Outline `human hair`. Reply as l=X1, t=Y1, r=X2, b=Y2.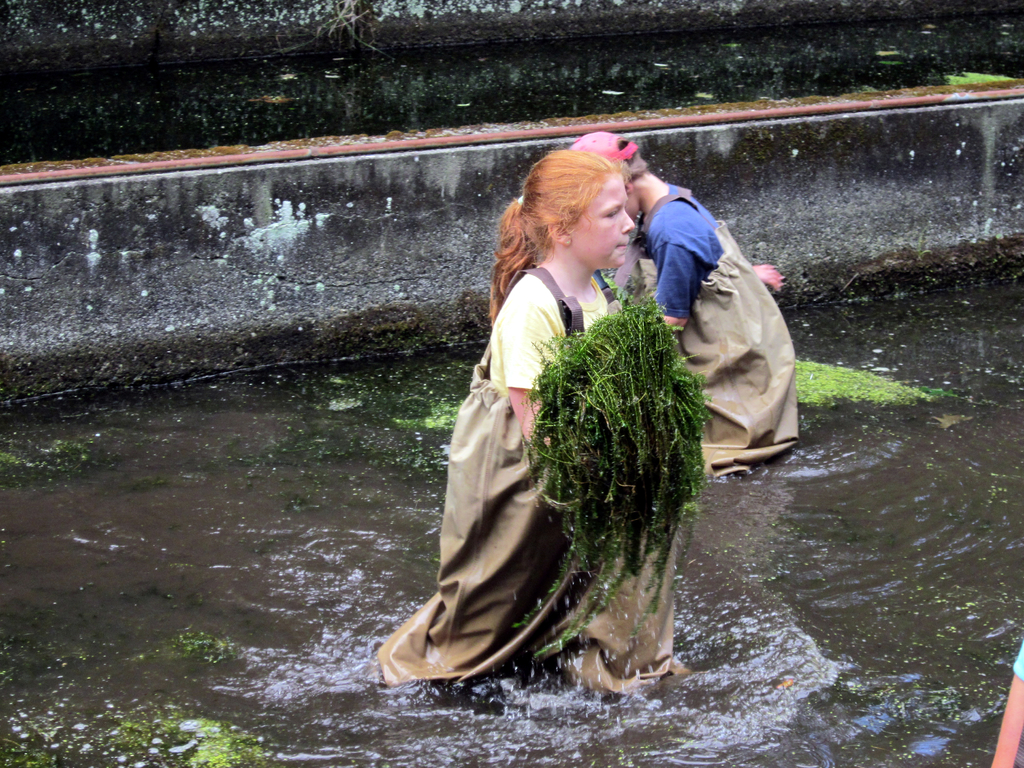
l=625, t=145, r=650, b=175.
